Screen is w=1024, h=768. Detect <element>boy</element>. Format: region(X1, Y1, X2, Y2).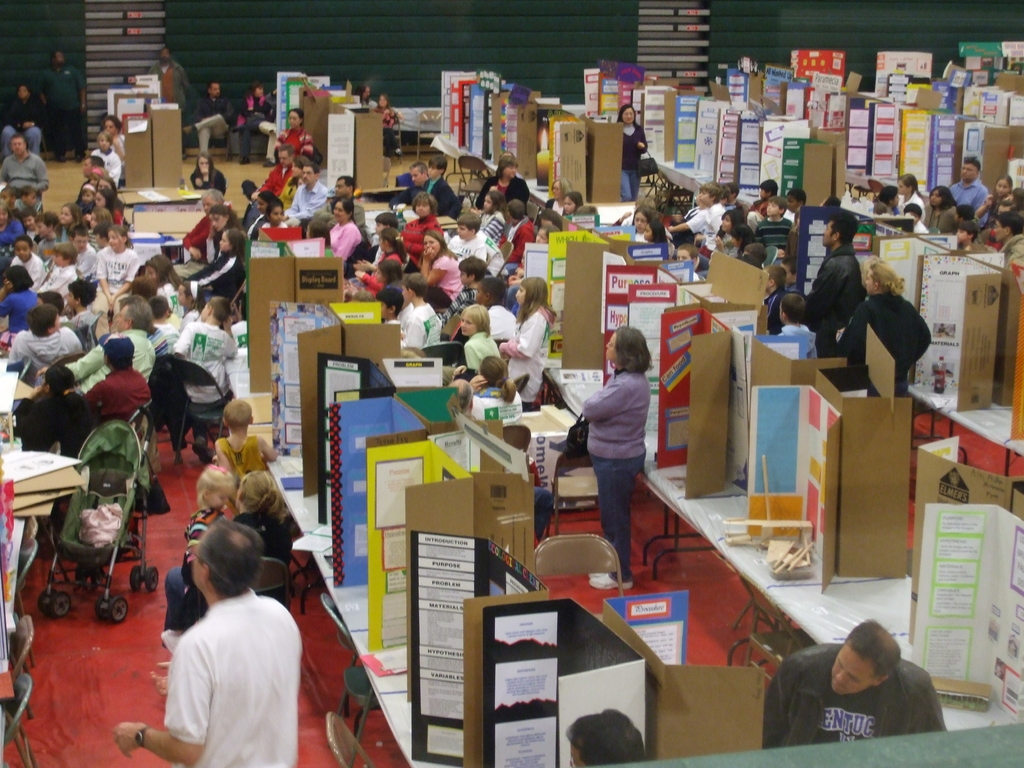
region(63, 225, 95, 280).
